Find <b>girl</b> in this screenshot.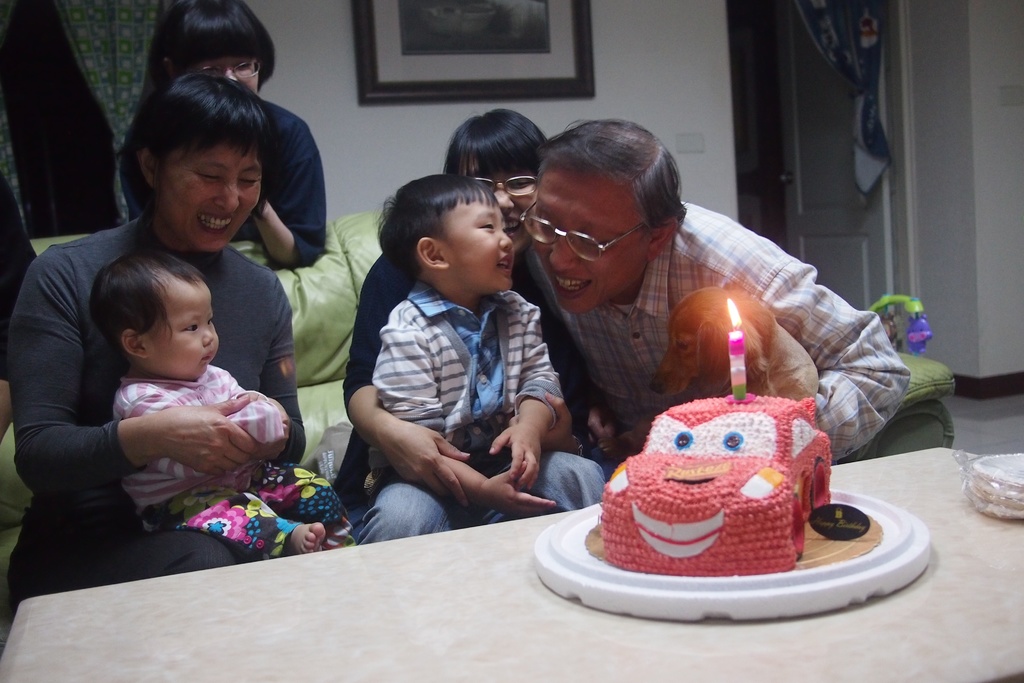
The bounding box for <b>girl</b> is l=84, t=245, r=358, b=562.
